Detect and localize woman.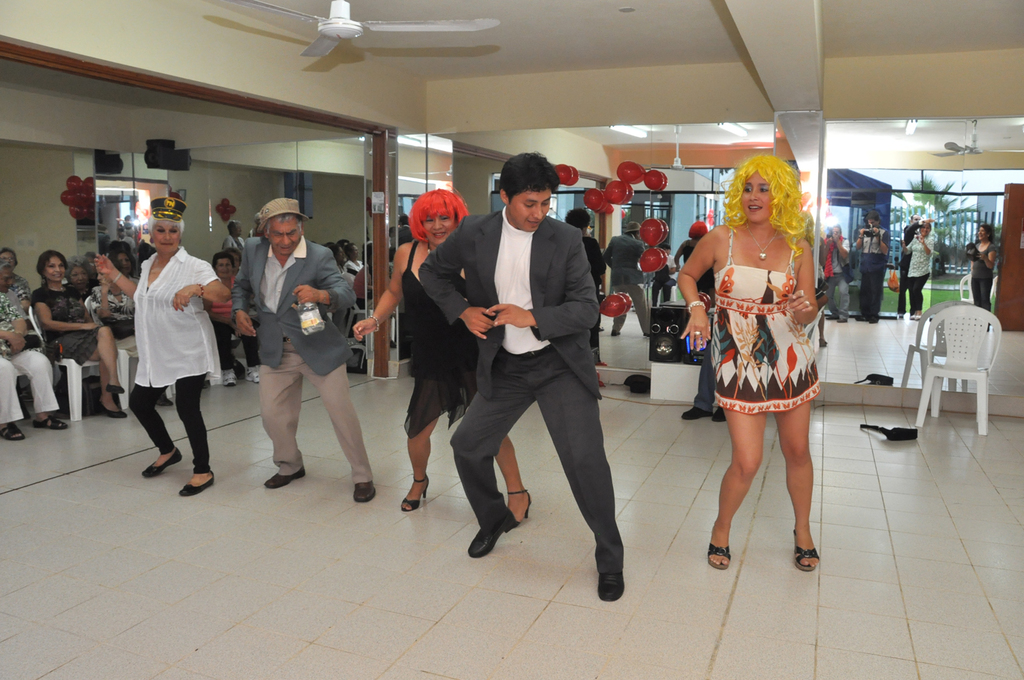
Localized at [left=111, top=249, right=140, bottom=283].
